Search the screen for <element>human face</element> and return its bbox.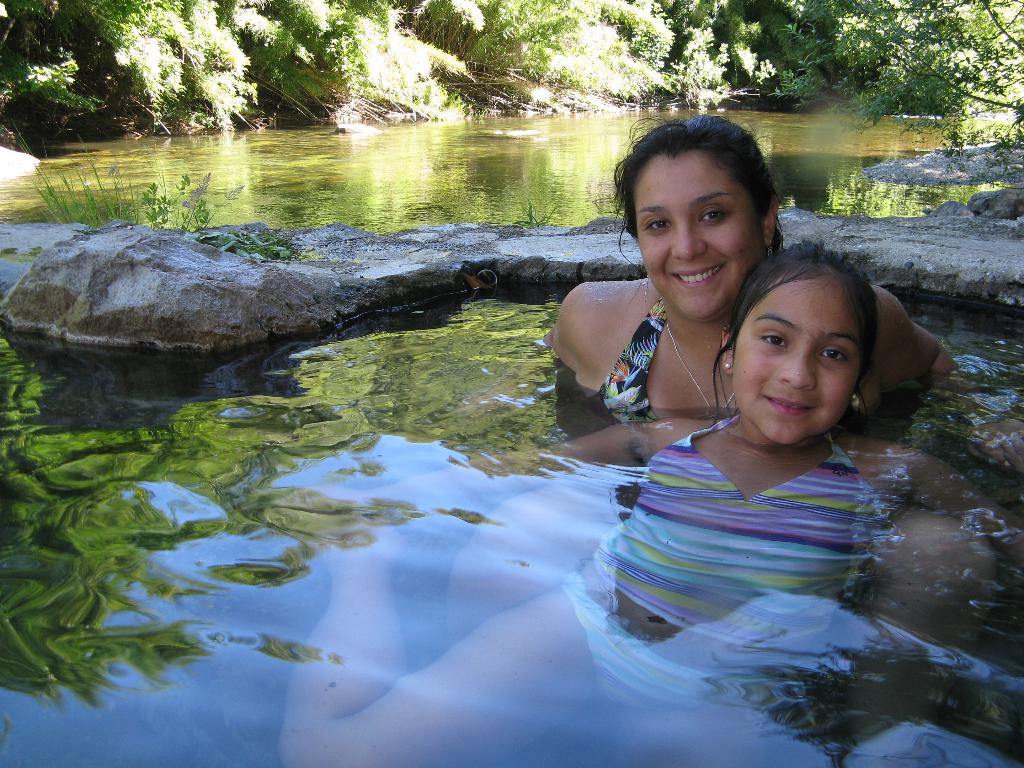
Found: BBox(637, 150, 752, 310).
